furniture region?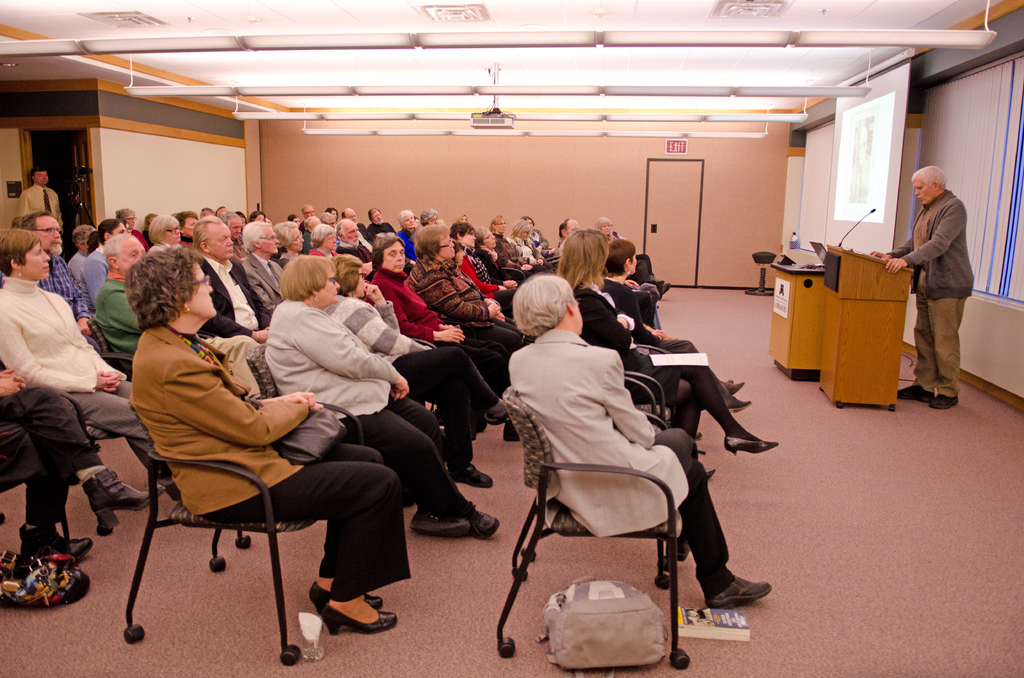
<bbox>523, 337, 669, 434</bbox>
